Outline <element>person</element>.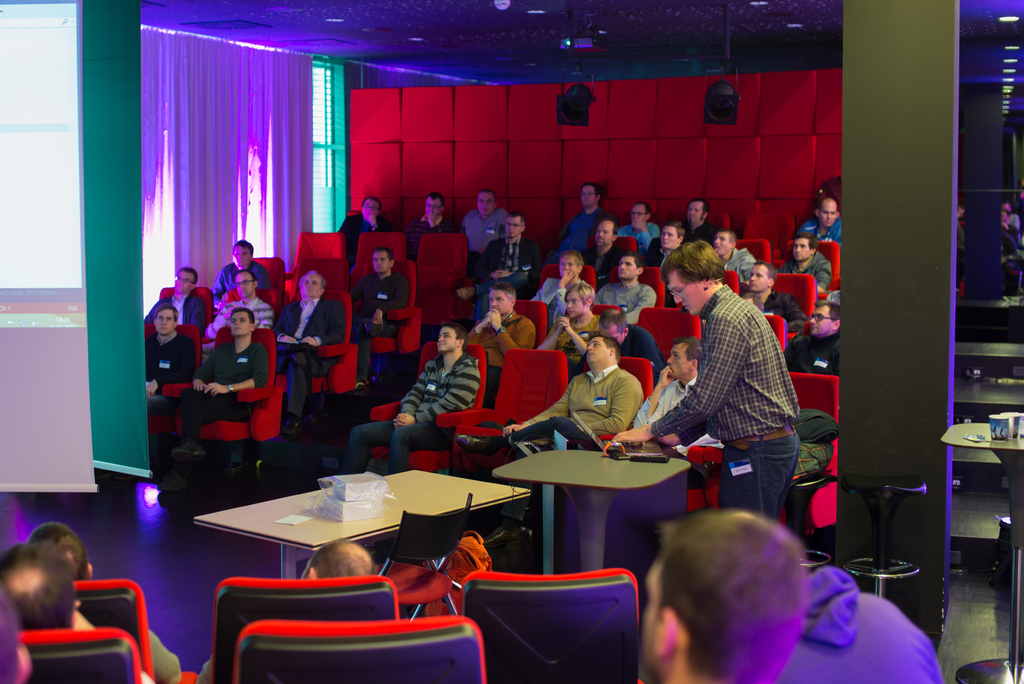
Outline: box=[549, 183, 610, 263].
